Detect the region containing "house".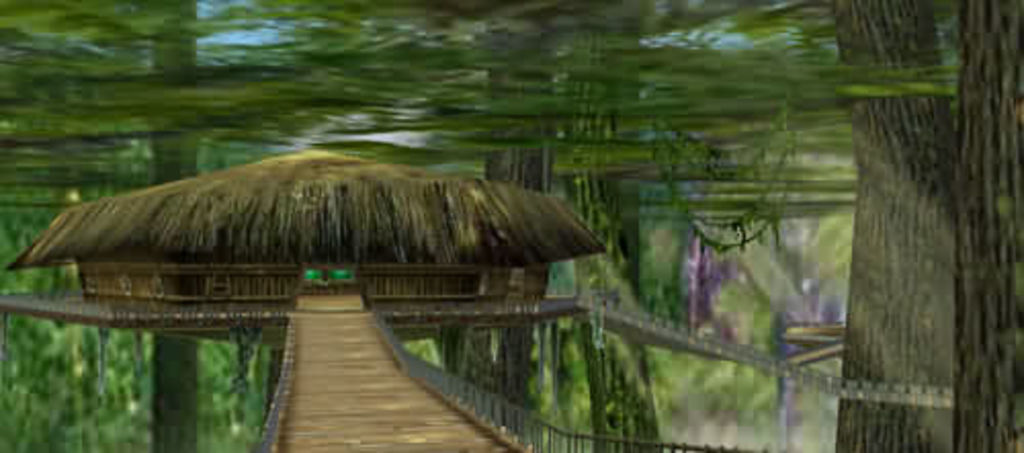
(0,115,702,303).
